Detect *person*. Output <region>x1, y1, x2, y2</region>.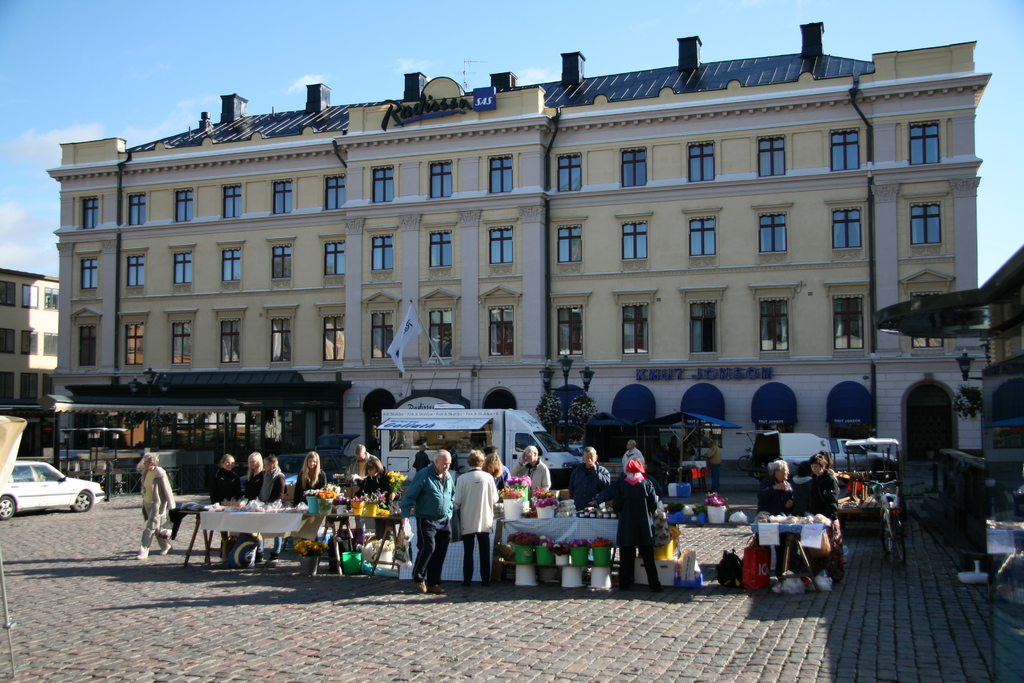
<region>392, 448, 455, 593</region>.
